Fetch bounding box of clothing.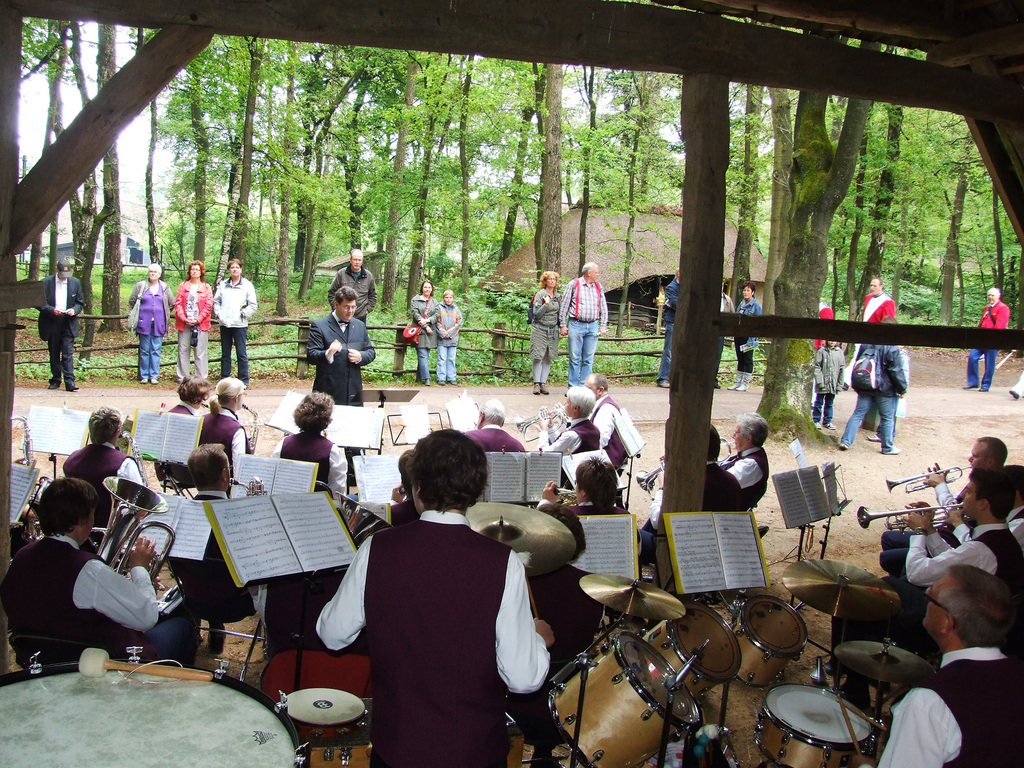
Bbox: x1=559, y1=275, x2=607, y2=381.
